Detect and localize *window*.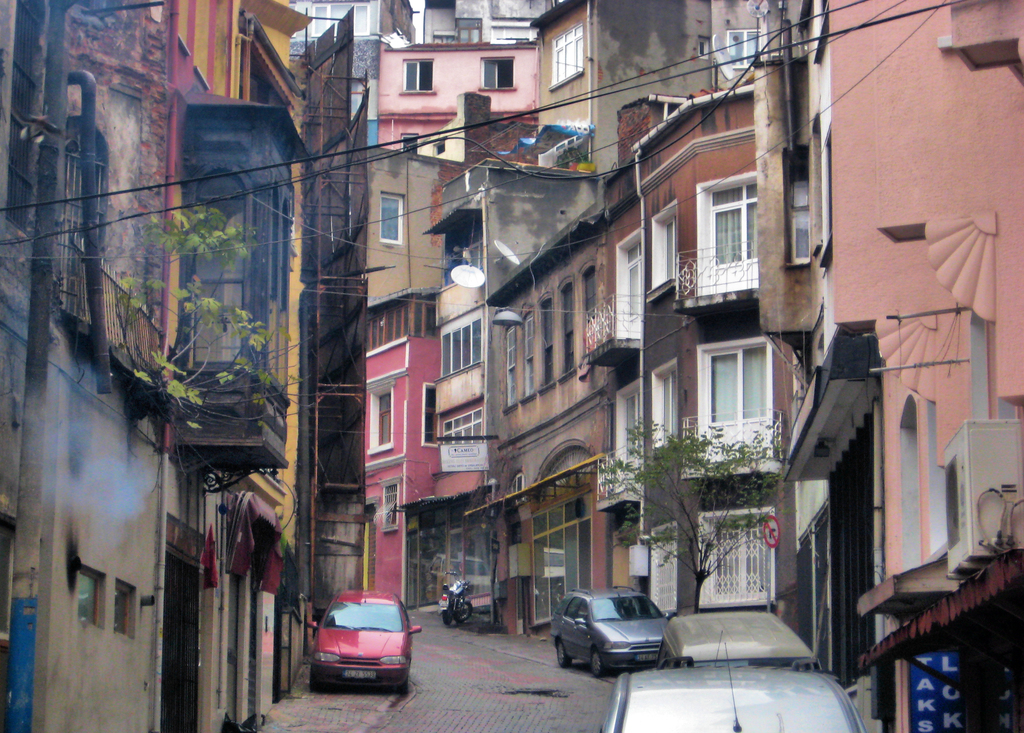
Localized at crop(478, 61, 515, 88).
